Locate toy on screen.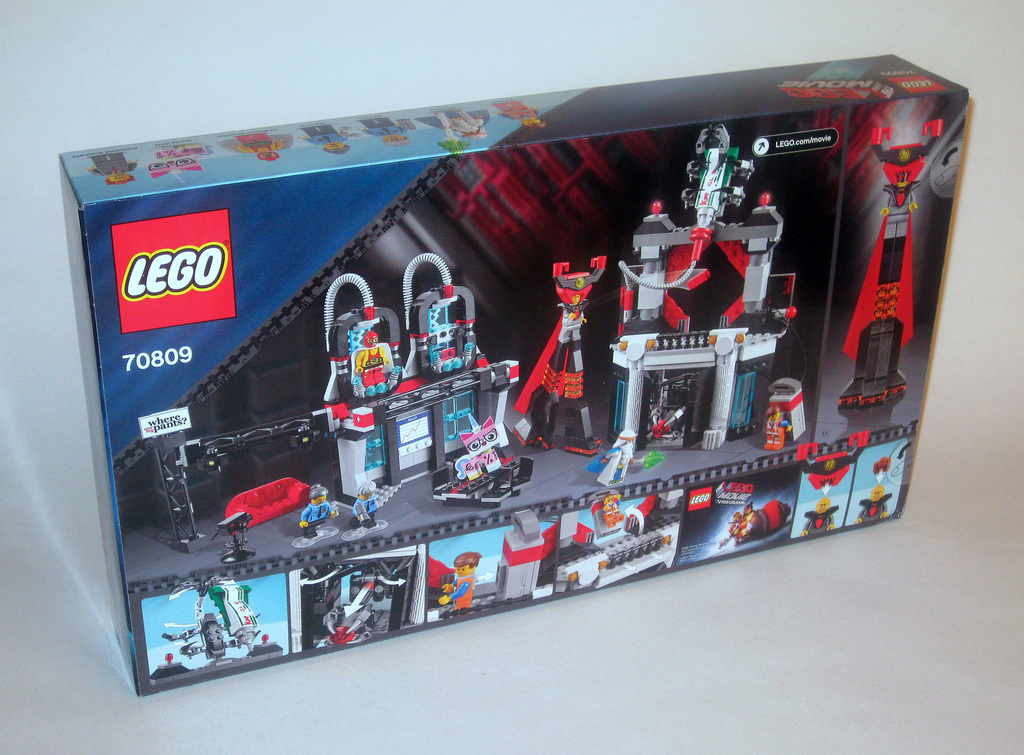
On screen at [left=513, top=255, right=607, bottom=459].
